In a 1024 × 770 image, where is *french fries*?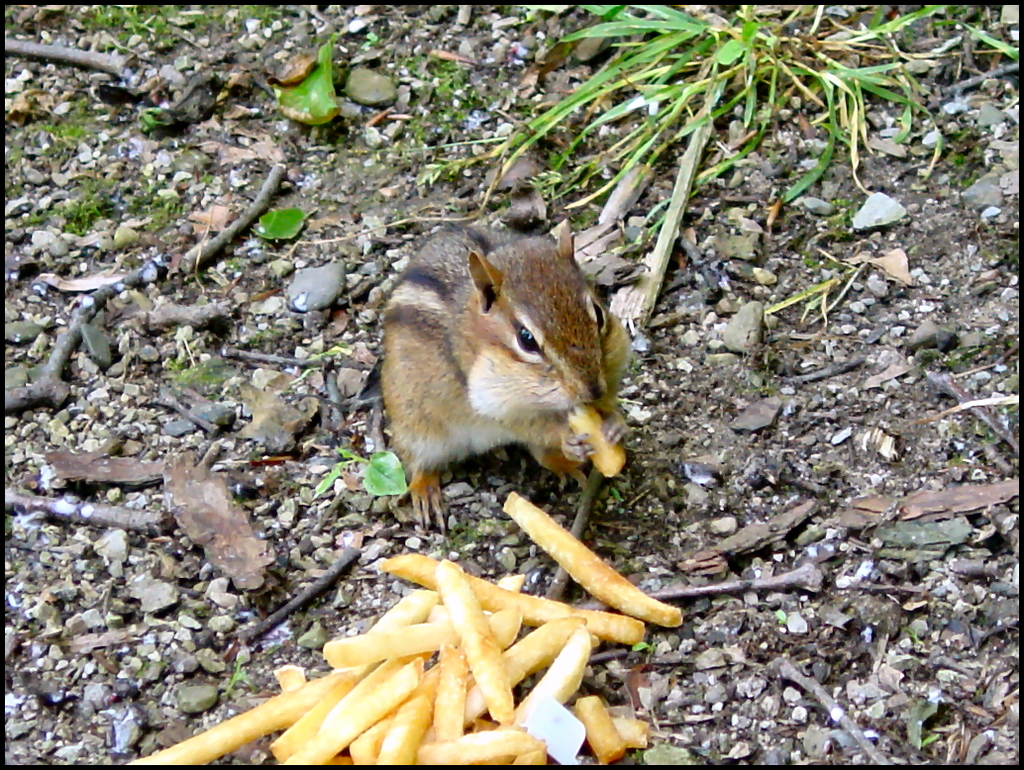
(566, 404, 622, 482).
